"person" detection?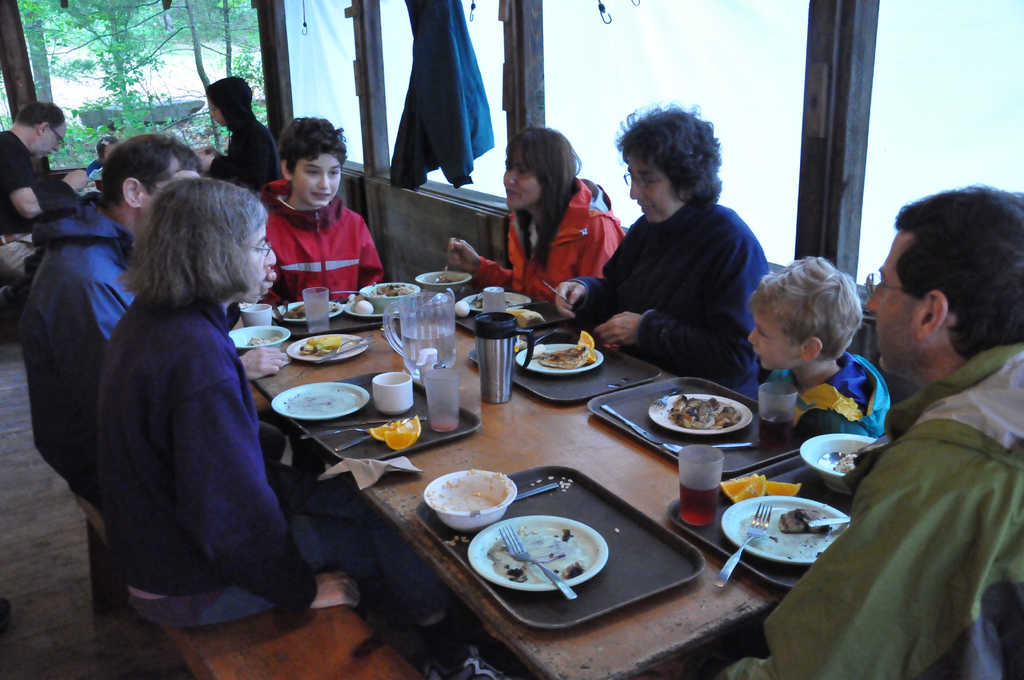
[14, 129, 319, 544]
